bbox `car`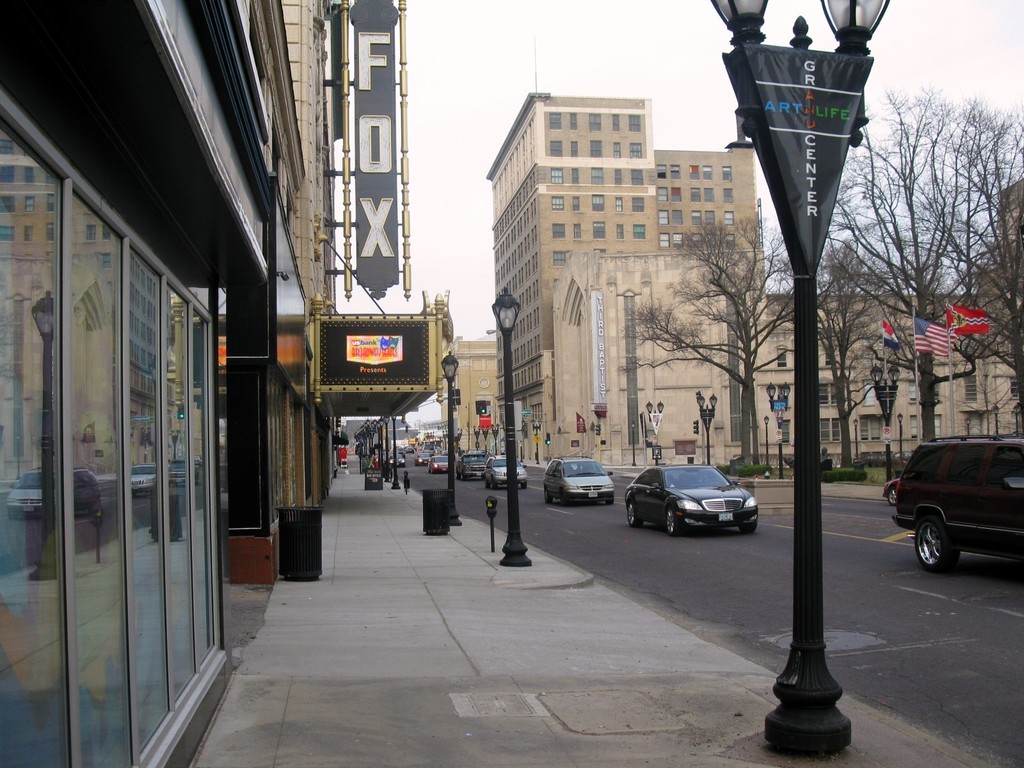
(897, 433, 1023, 568)
